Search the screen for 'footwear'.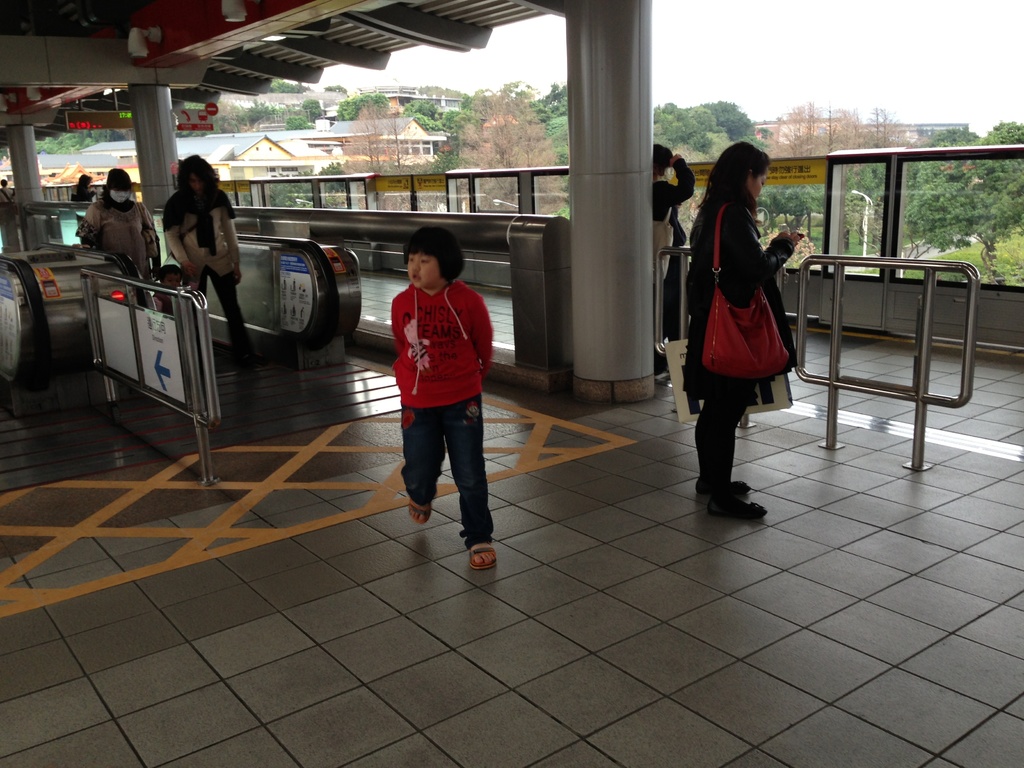
Found at <region>710, 502, 765, 520</region>.
